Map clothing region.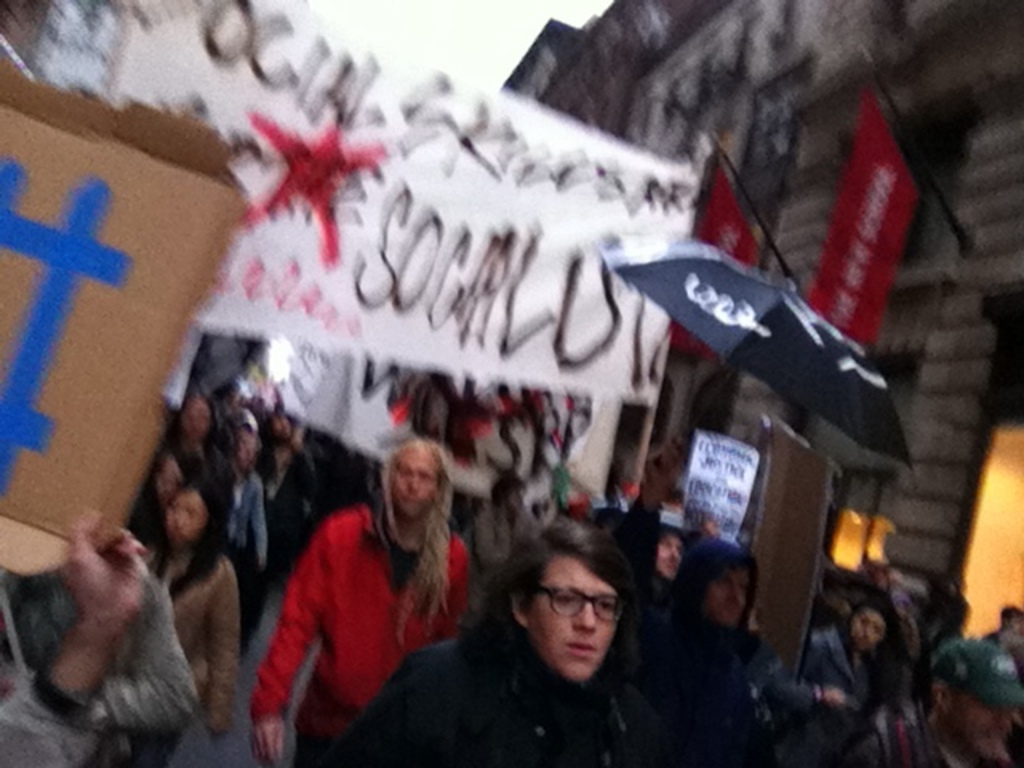
Mapped to bbox=(0, 562, 200, 766).
